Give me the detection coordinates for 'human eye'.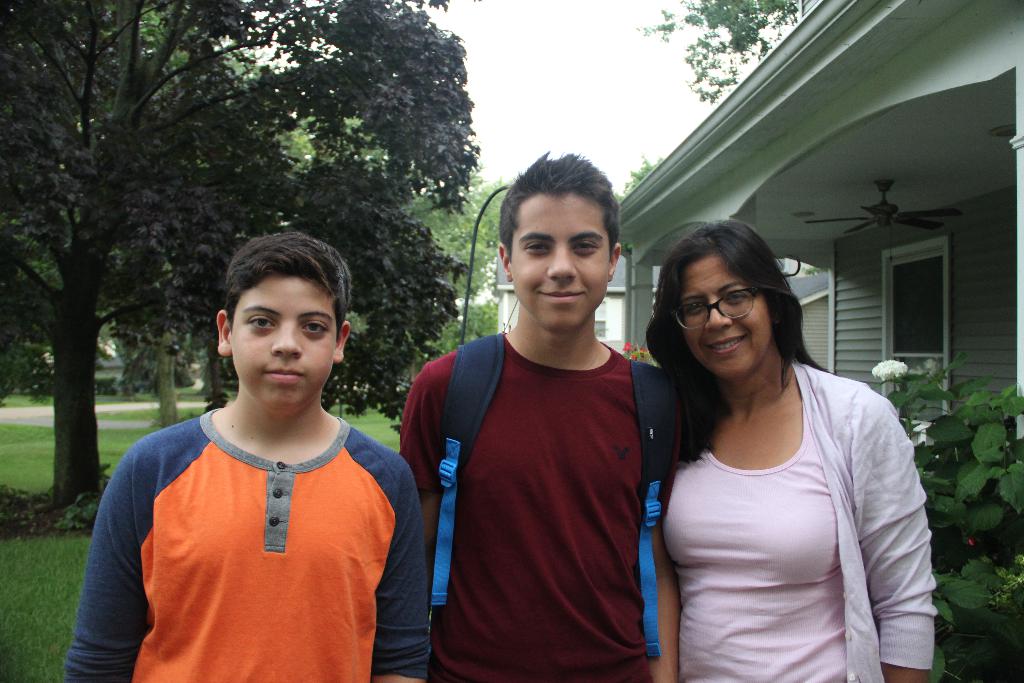
[299,317,330,338].
